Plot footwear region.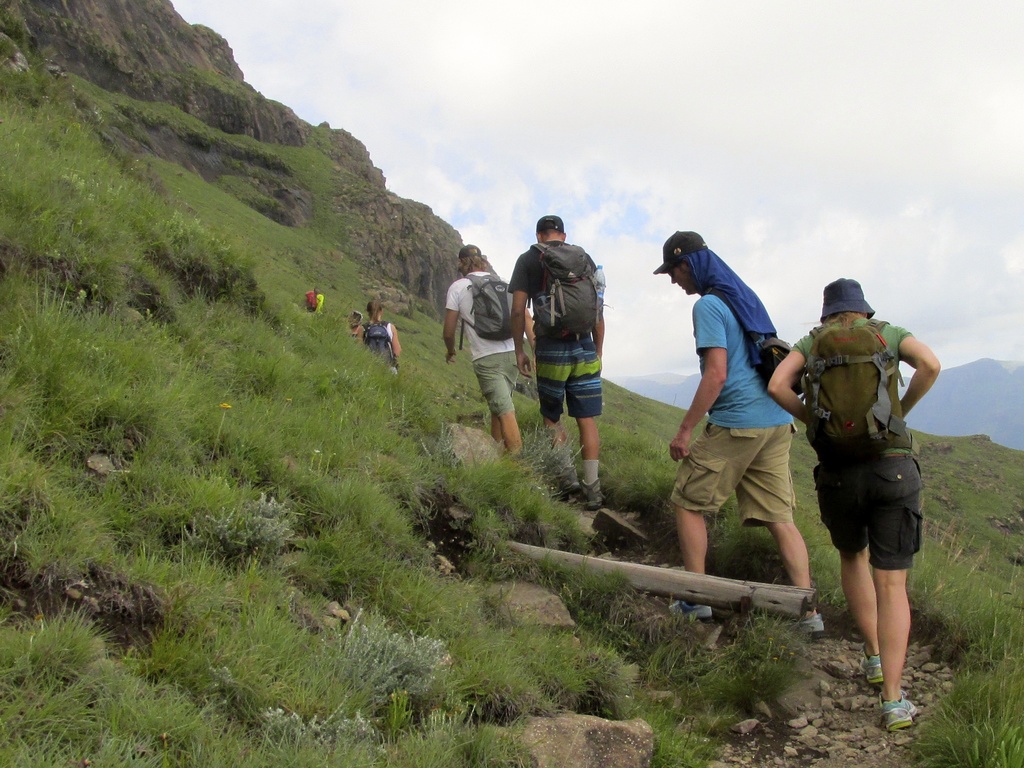
Plotted at (875, 688, 921, 731).
